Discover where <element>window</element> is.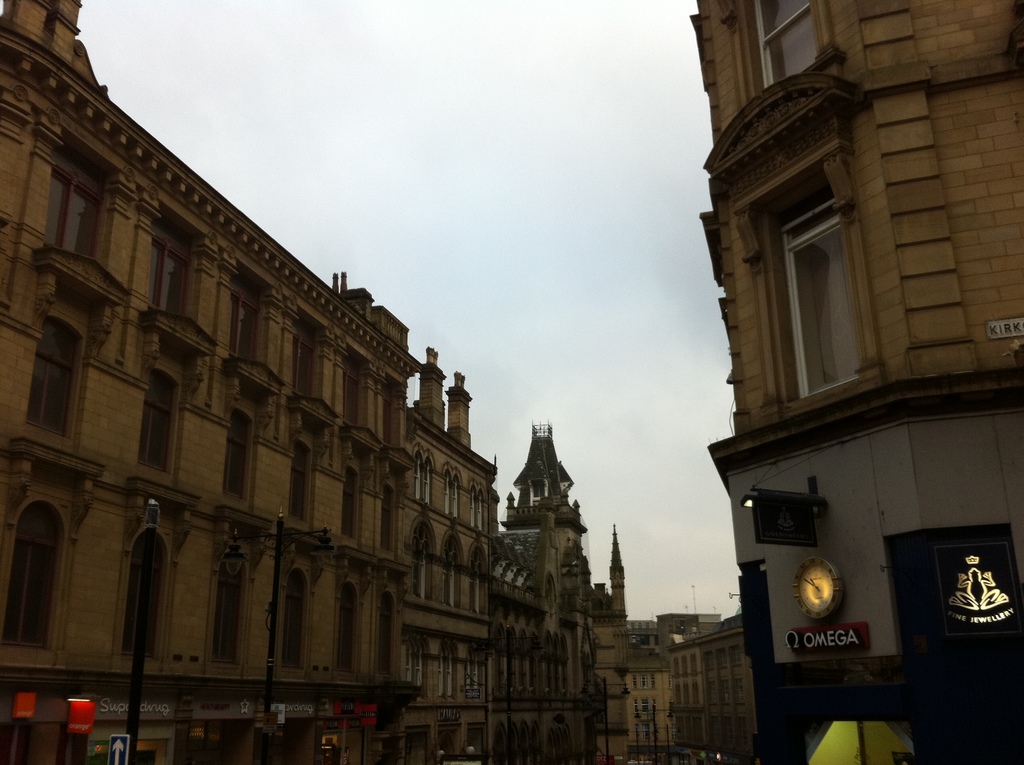
Discovered at bbox=[433, 639, 458, 700].
